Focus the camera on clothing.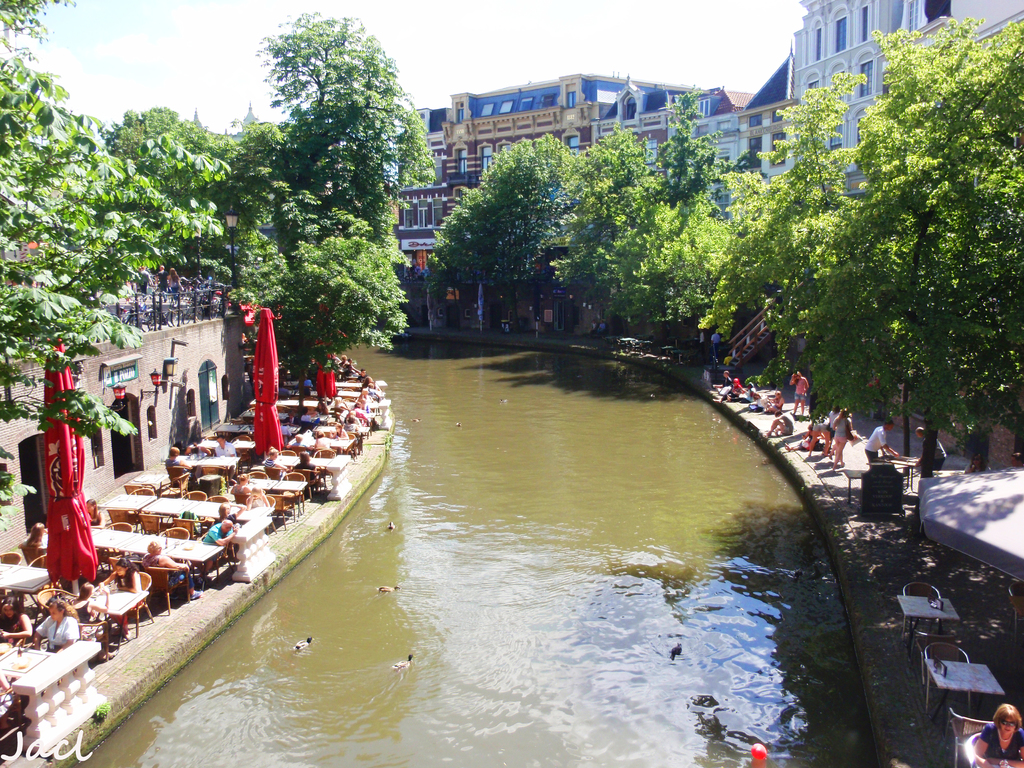
Focus region: {"x1": 801, "y1": 429, "x2": 811, "y2": 451}.
